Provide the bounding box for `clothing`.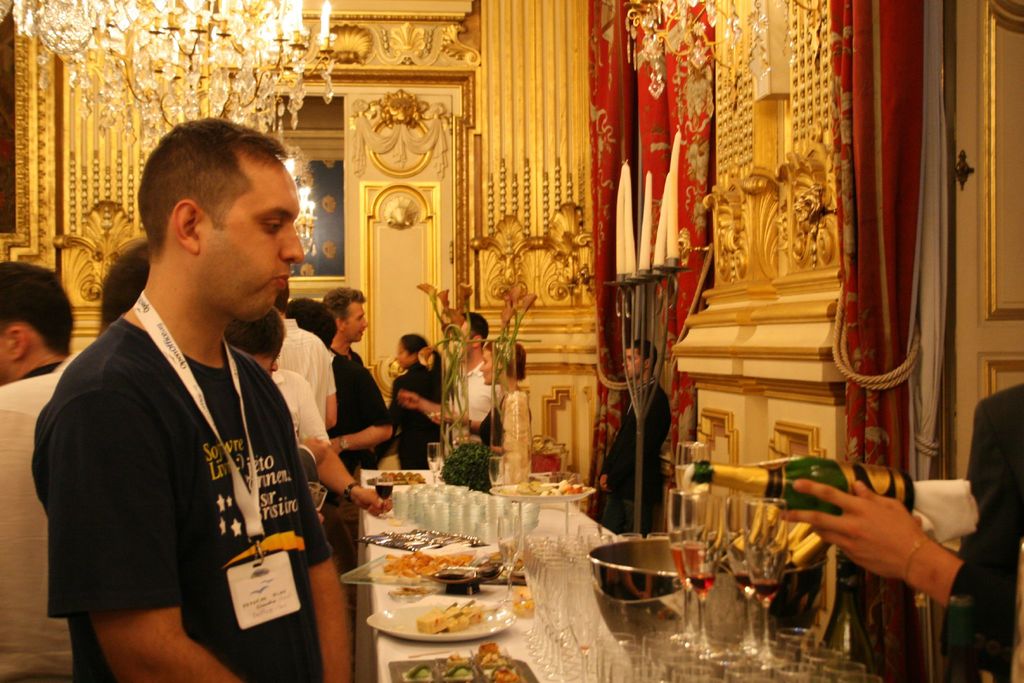
595/371/678/526.
